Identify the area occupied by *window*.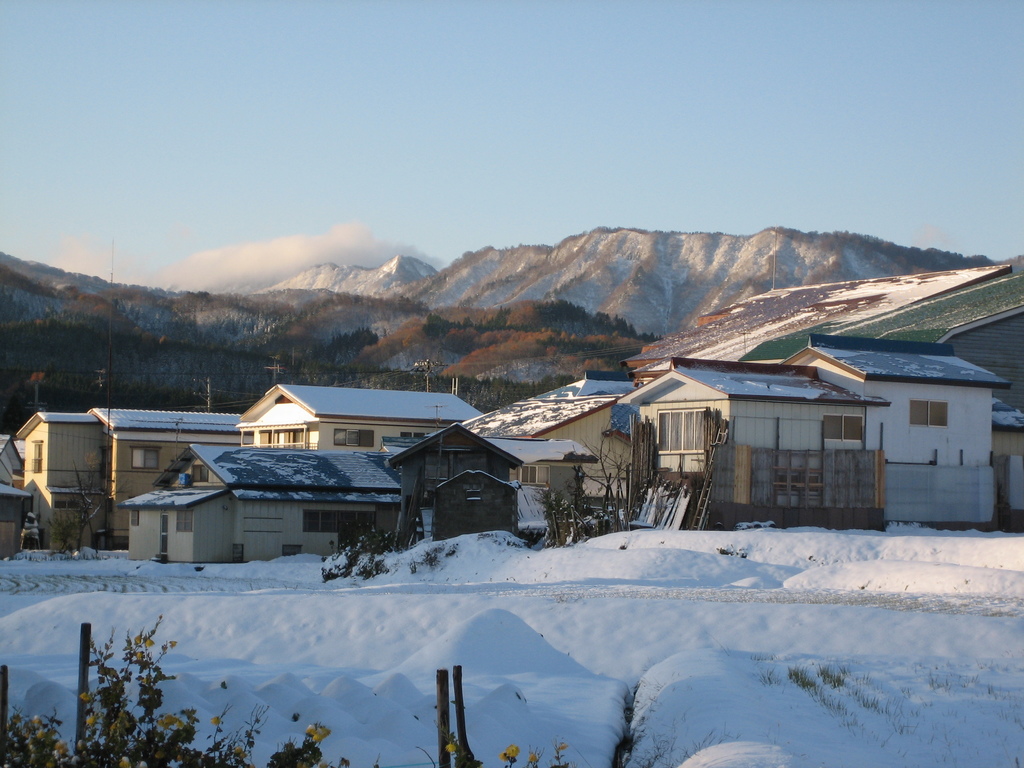
Area: 54, 499, 82, 511.
